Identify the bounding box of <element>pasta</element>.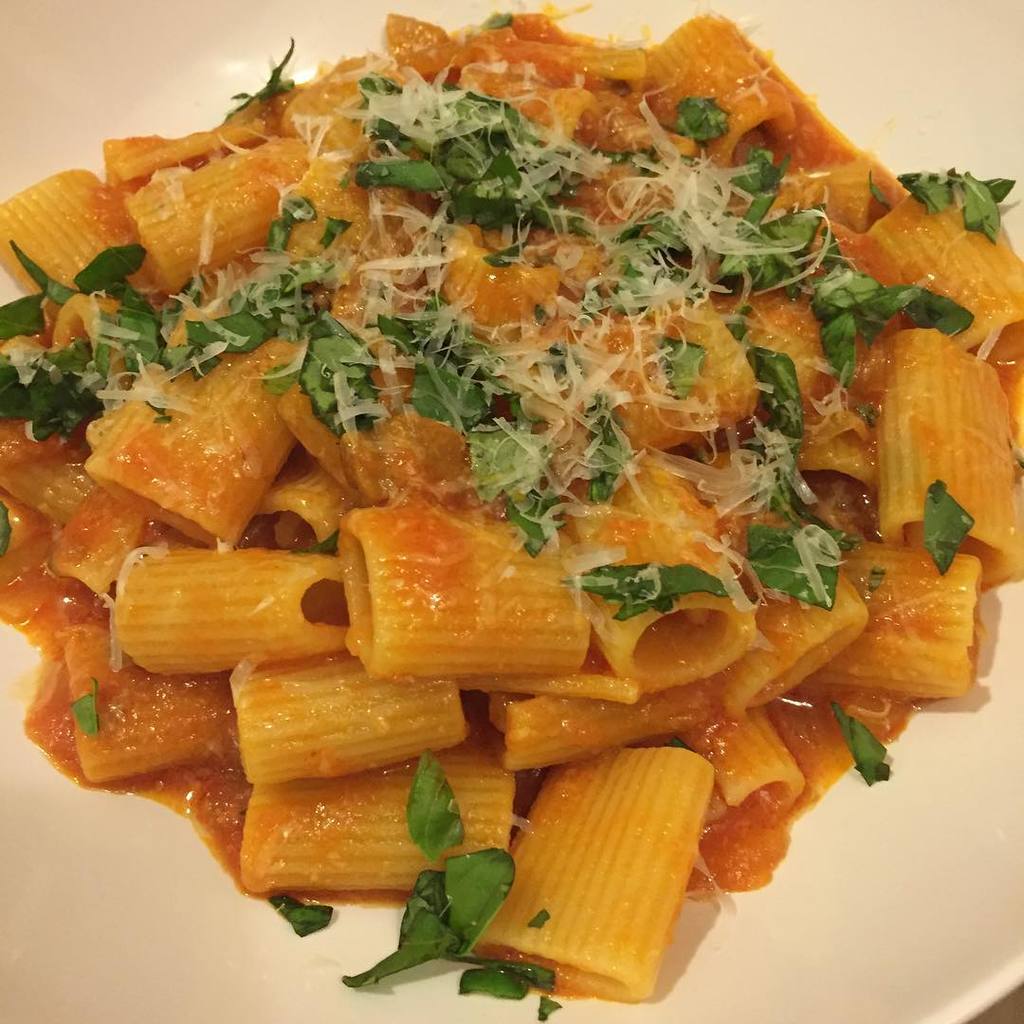
region(0, 9, 1023, 1003).
